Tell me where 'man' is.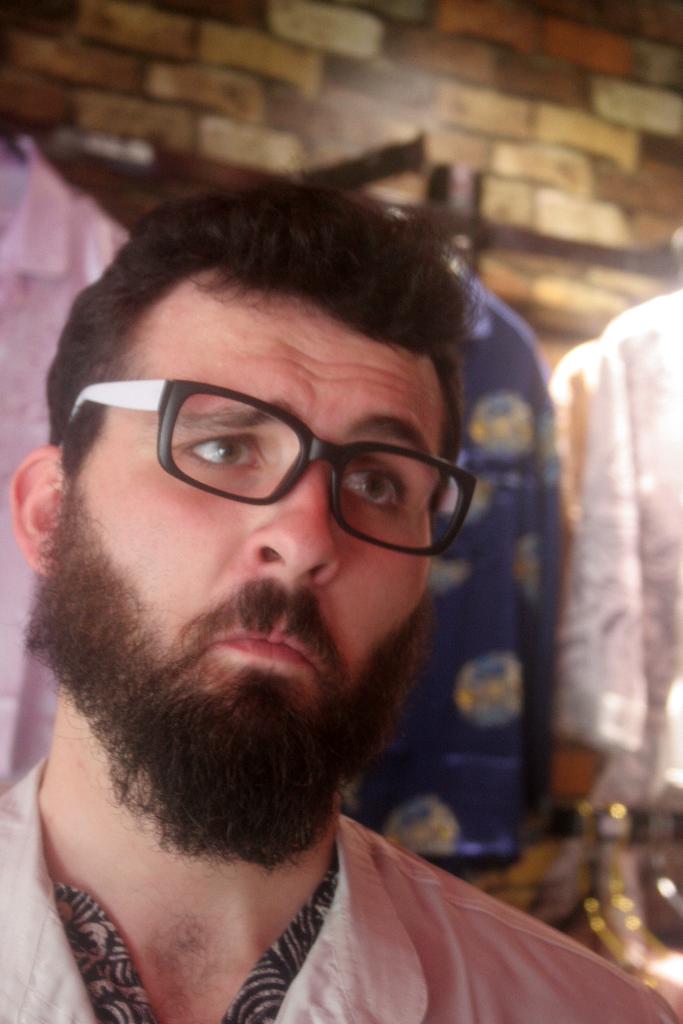
'man' is at {"left": 0, "top": 237, "right": 605, "bottom": 1023}.
